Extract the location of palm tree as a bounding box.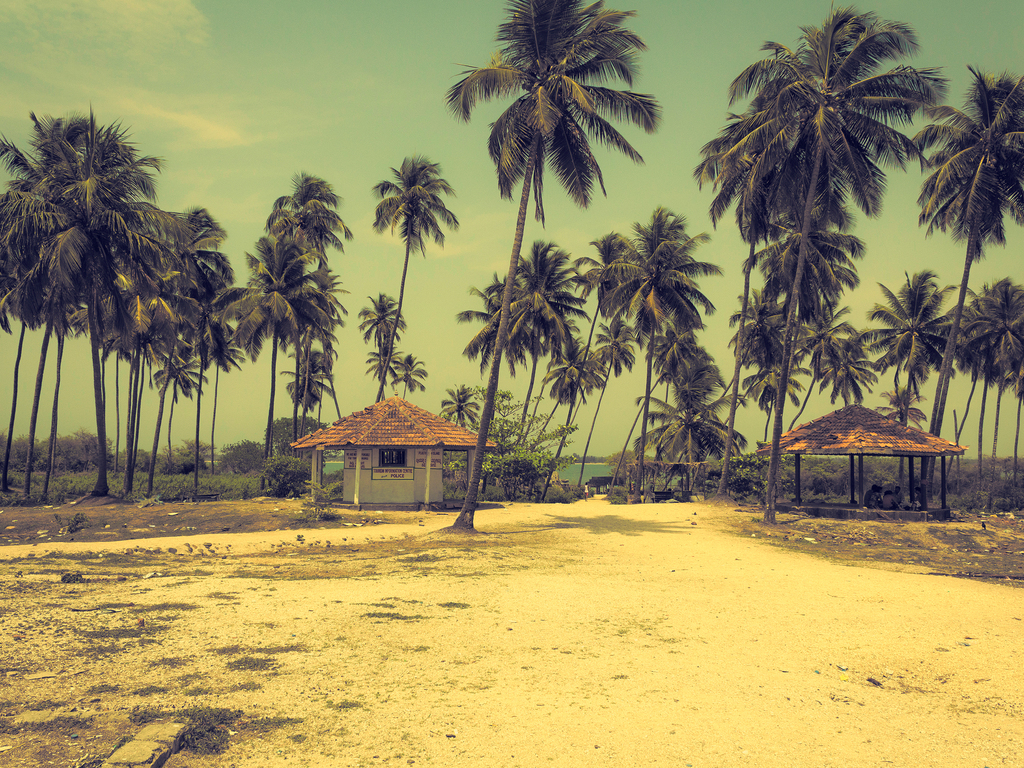
left=374, top=152, right=436, bottom=454.
